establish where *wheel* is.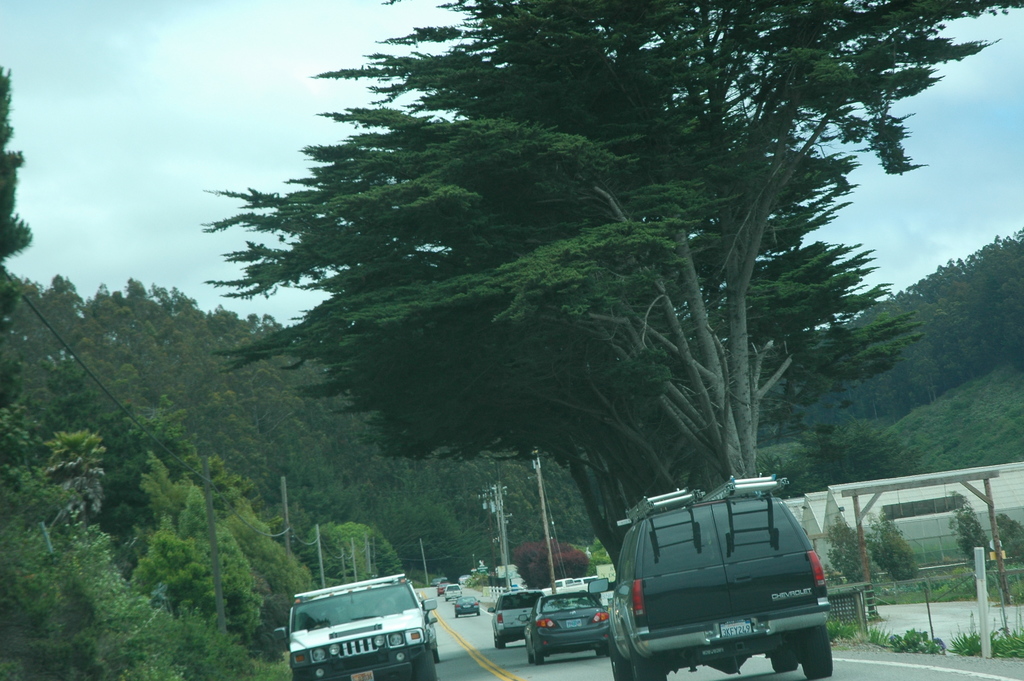
Established at bbox(596, 644, 605, 657).
